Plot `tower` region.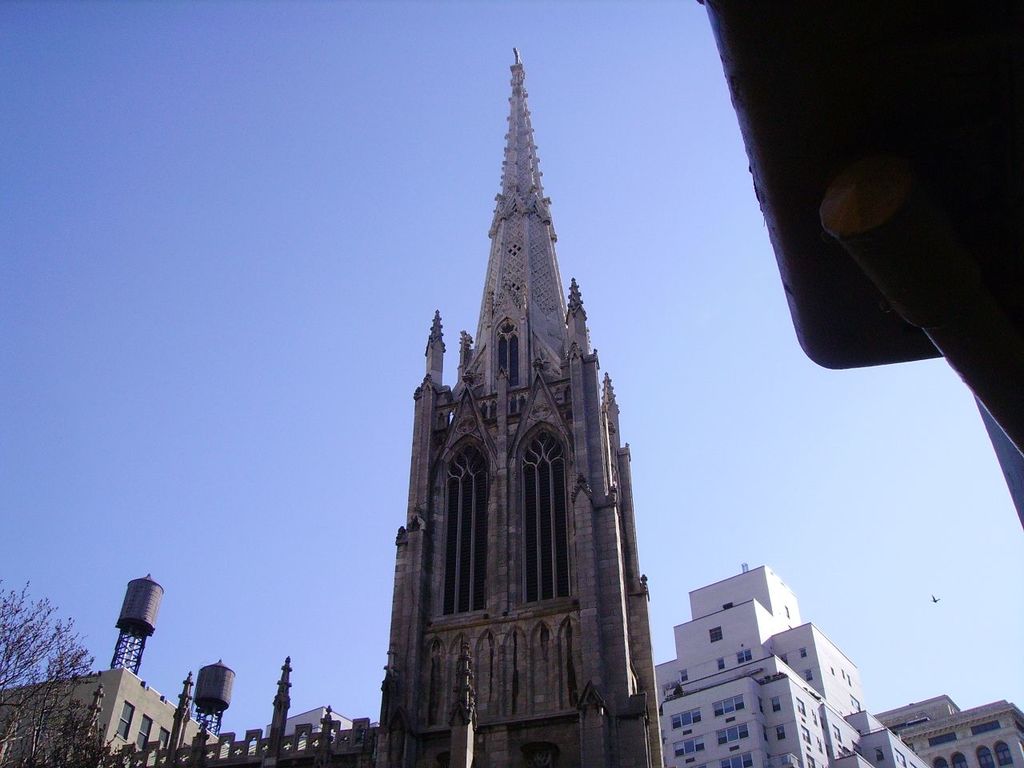
Plotted at (654,573,1023,767).
